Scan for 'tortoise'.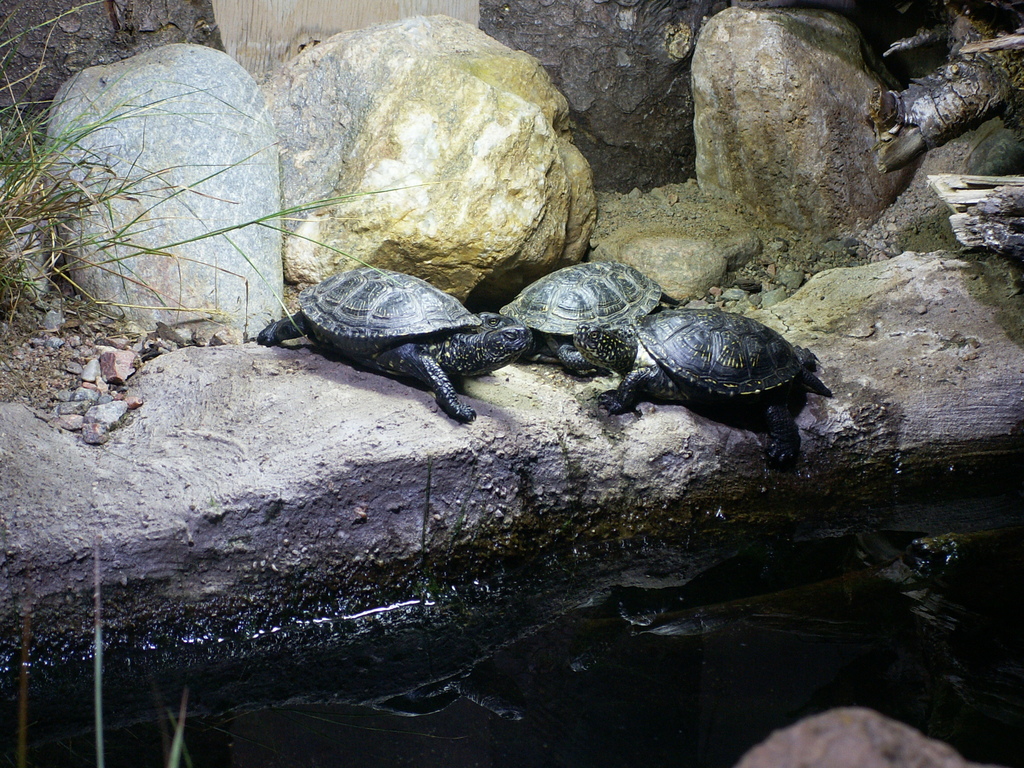
Scan result: {"x1": 261, "y1": 264, "x2": 519, "y2": 356}.
